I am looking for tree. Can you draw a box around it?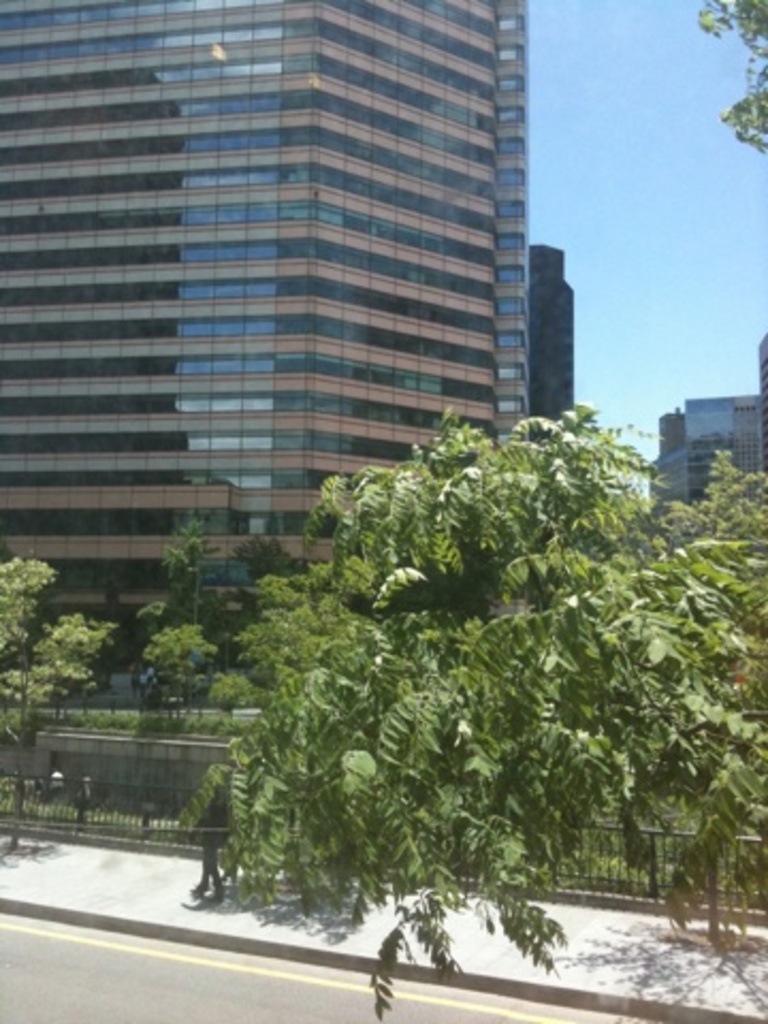
Sure, the bounding box is select_region(183, 397, 766, 1013).
